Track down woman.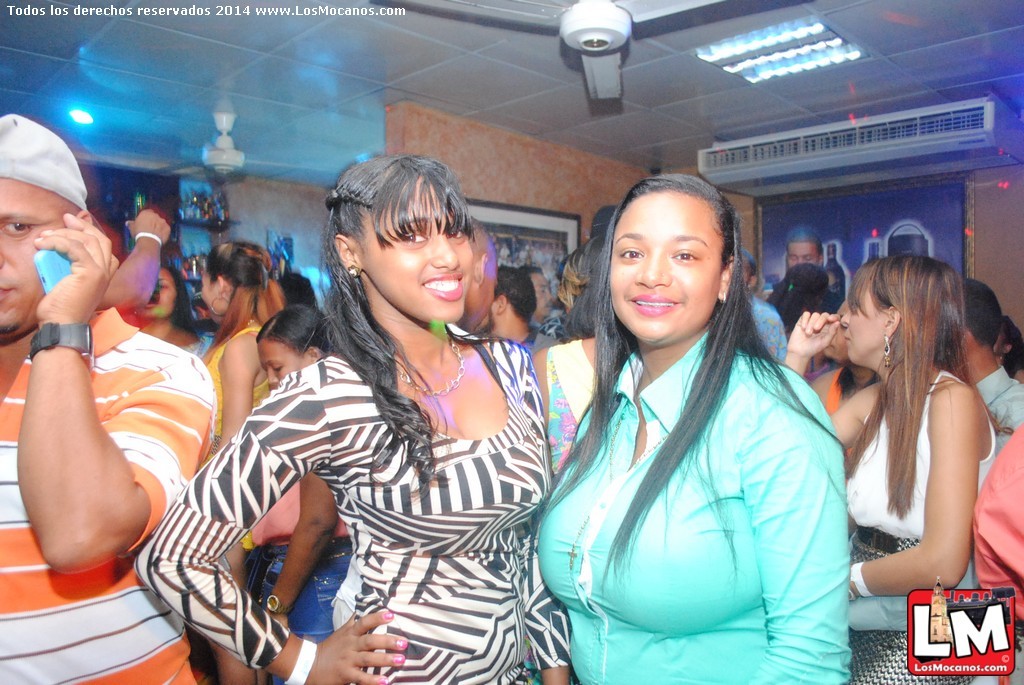
Tracked to (248,301,351,645).
